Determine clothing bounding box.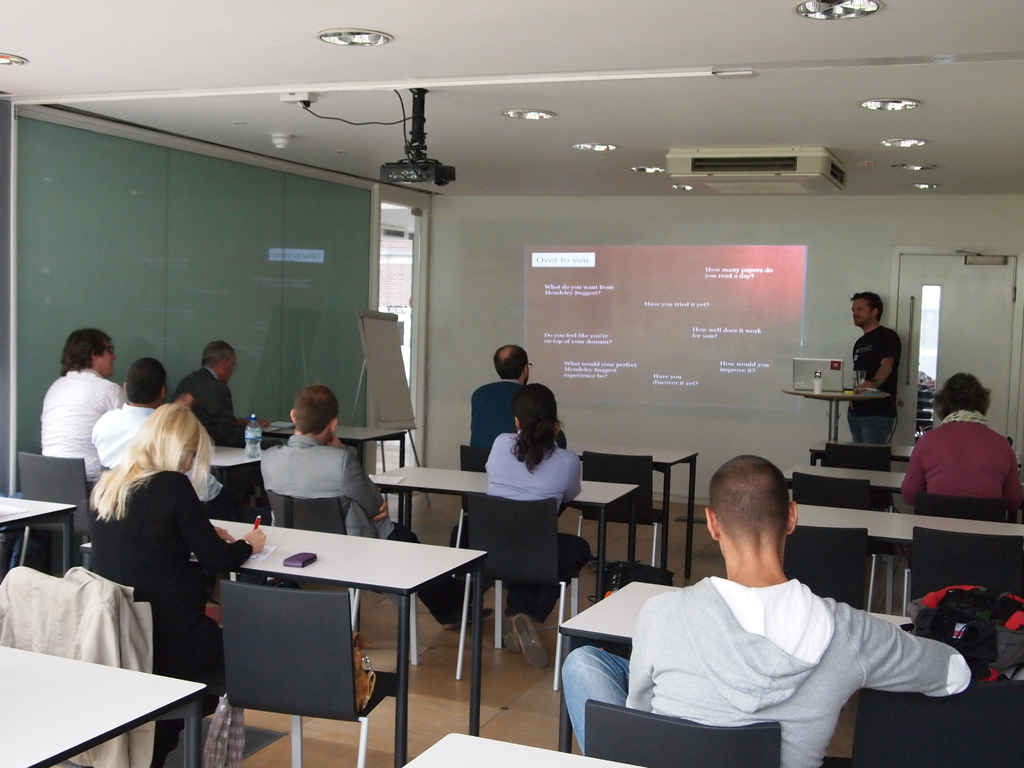
Determined: bbox=(605, 535, 941, 744).
